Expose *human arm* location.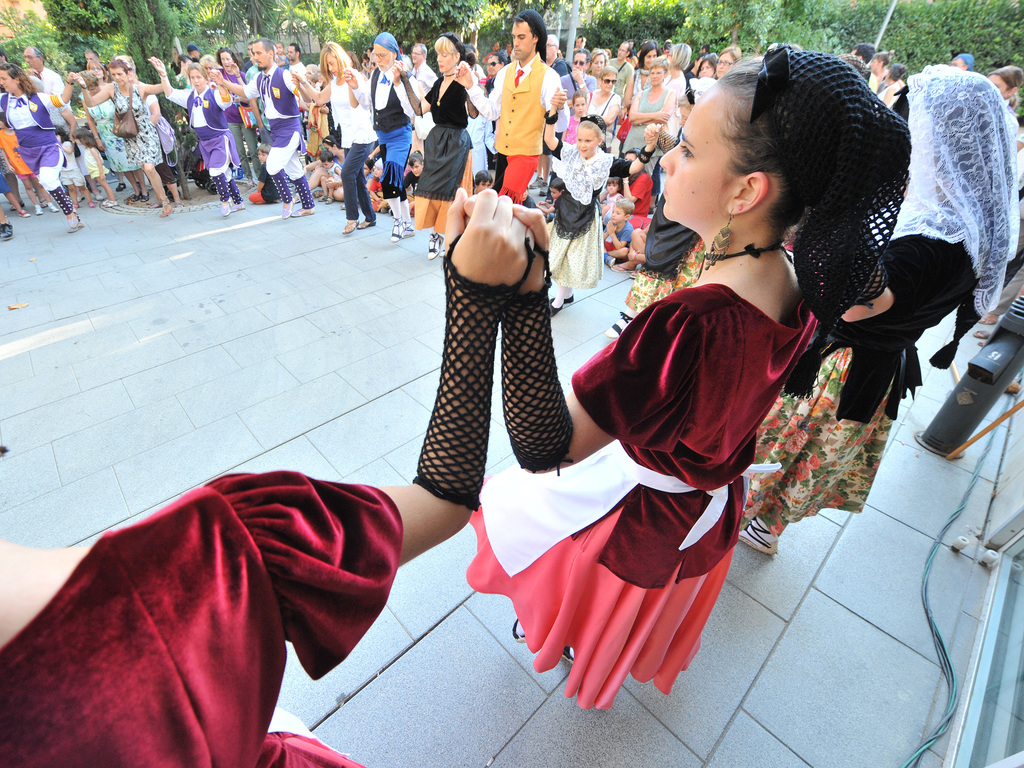
Exposed at <box>514,200,671,470</box>.
